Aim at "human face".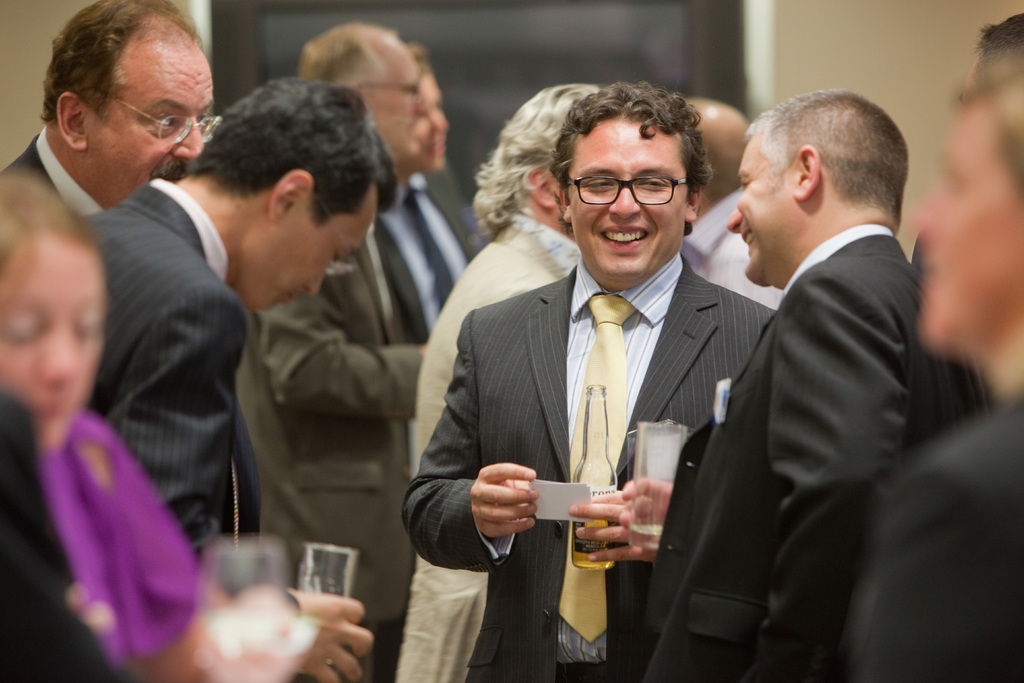
Aimed at <box>723,126,796,288</box>.
